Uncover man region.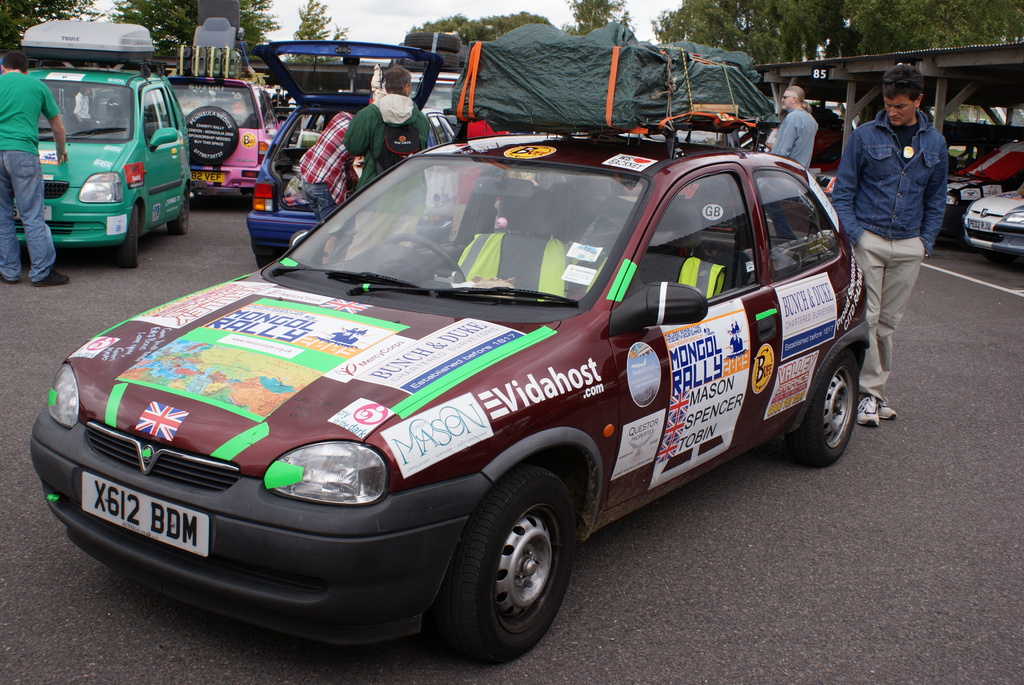
Uncovered: select_region(771, 84, 819, 169).
